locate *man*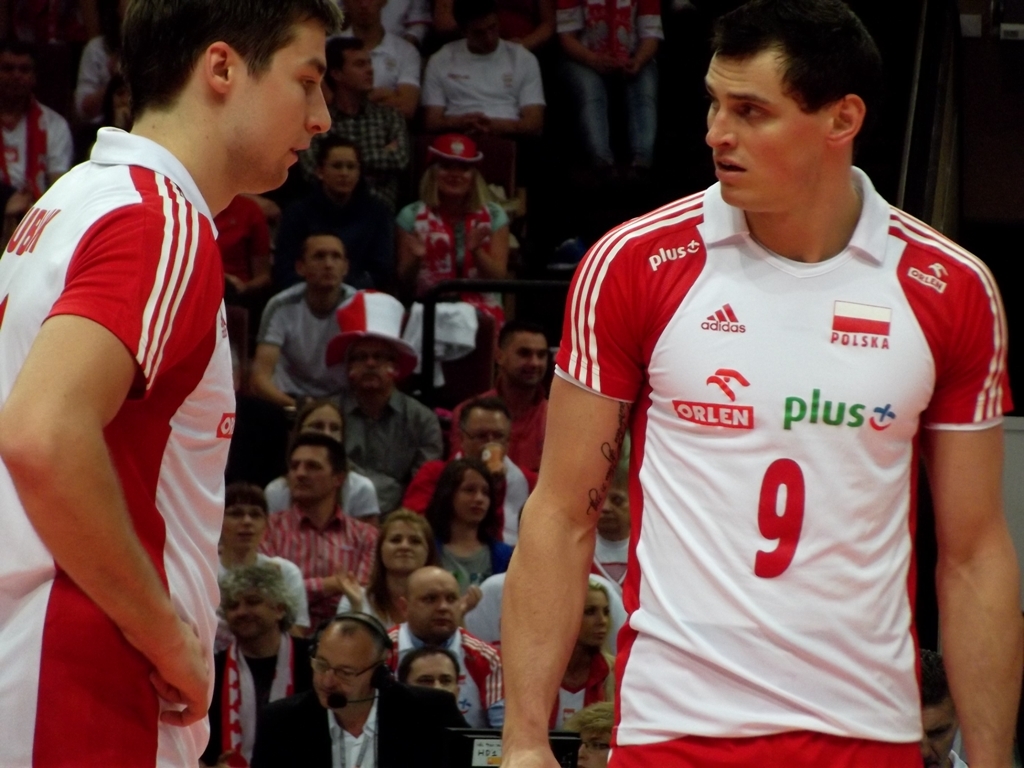
<box>389,400,528,554</box>
